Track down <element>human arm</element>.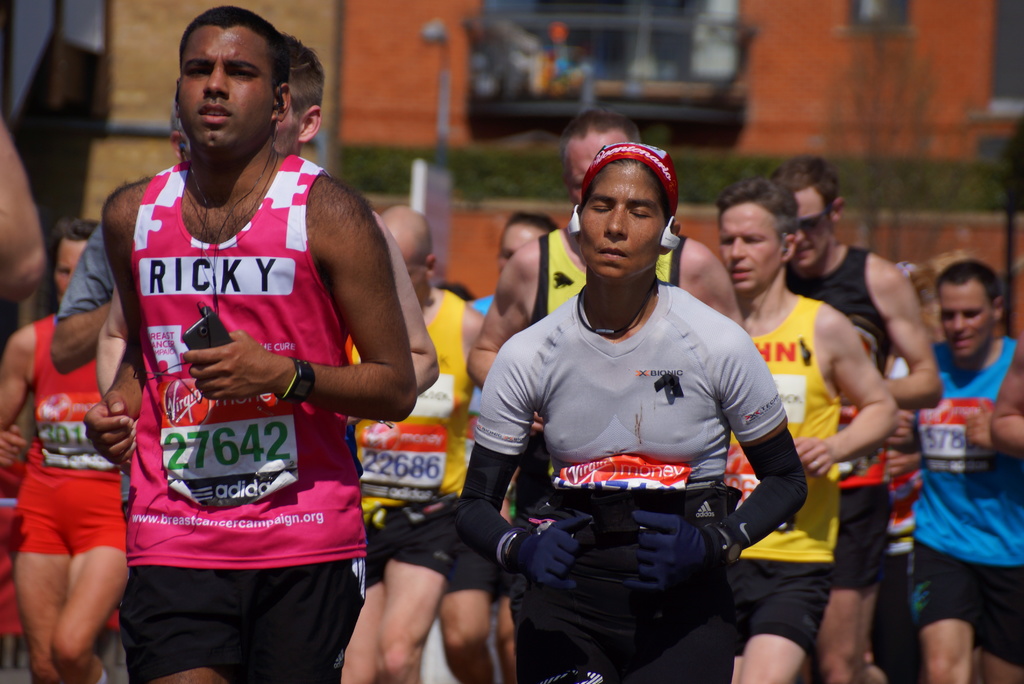
Tracked to bbox=[468, 241, 534, 385].
